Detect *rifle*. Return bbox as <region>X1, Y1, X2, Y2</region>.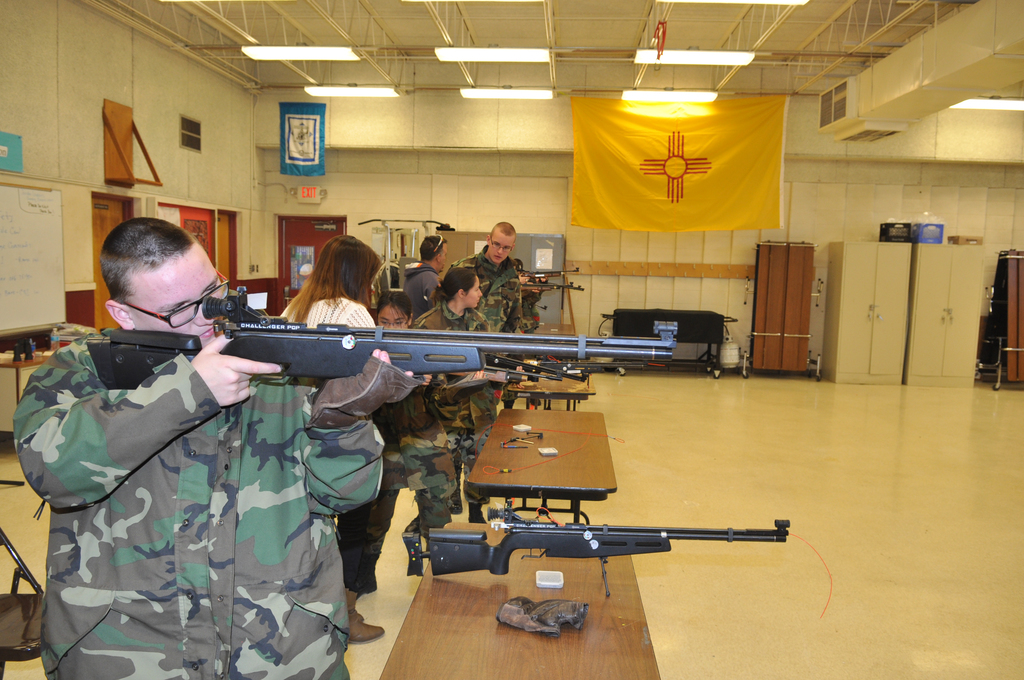
<region>83, 282, 676, 388</region>.
